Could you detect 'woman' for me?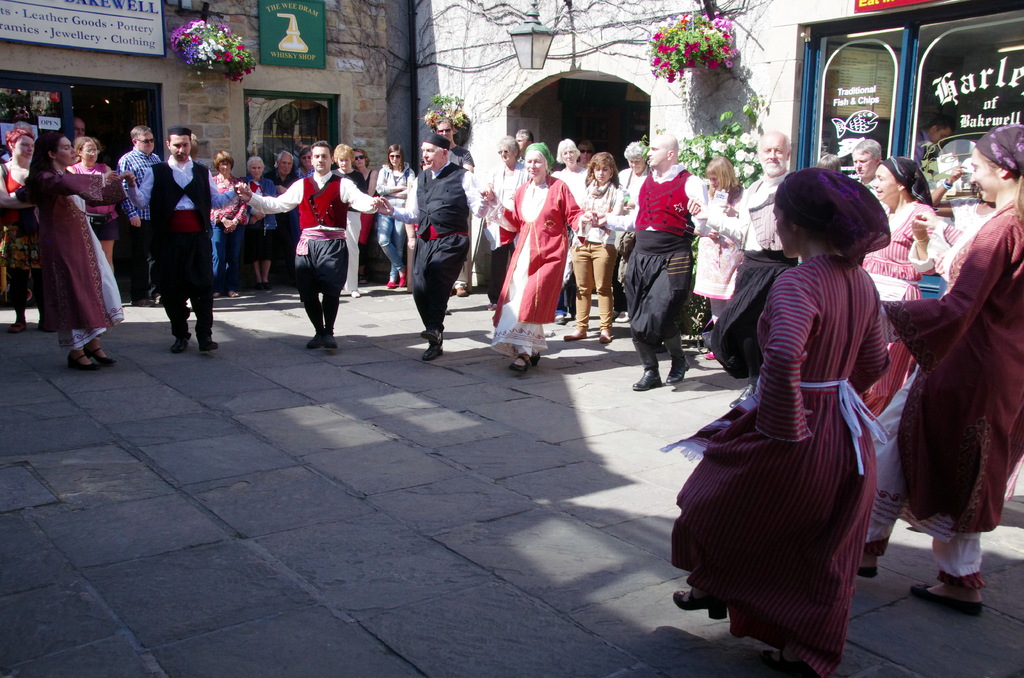
Detection result: (373, 145, 417, 289).
